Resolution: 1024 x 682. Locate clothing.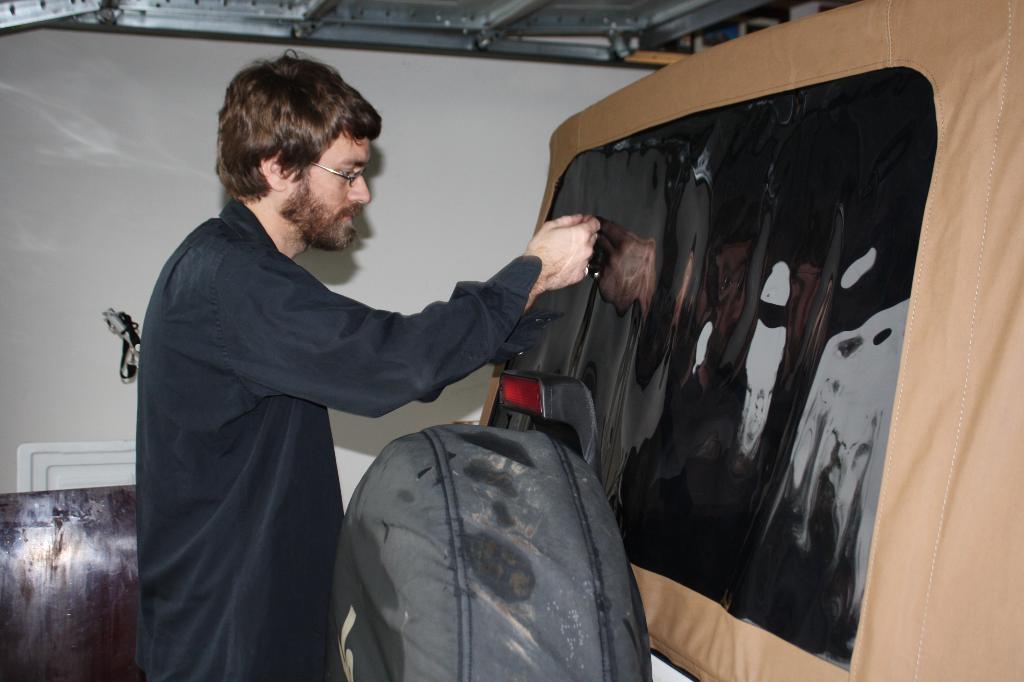
129/195/543/681.
